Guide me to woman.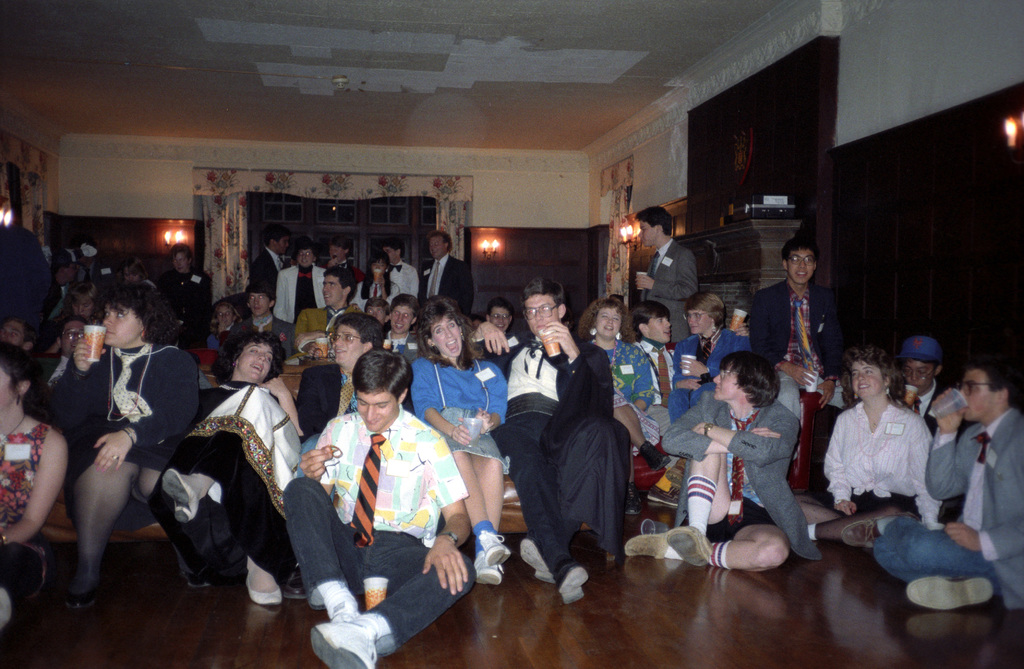
Guidance: 155 329 310 612.
